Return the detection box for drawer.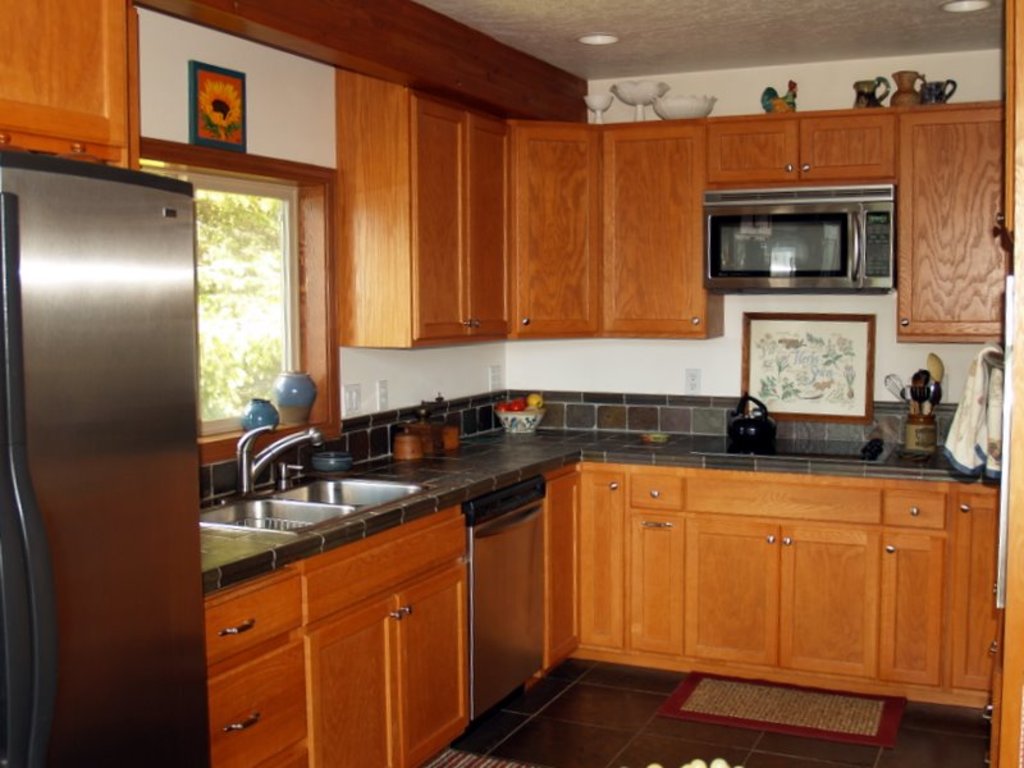
296:516:462:623.
